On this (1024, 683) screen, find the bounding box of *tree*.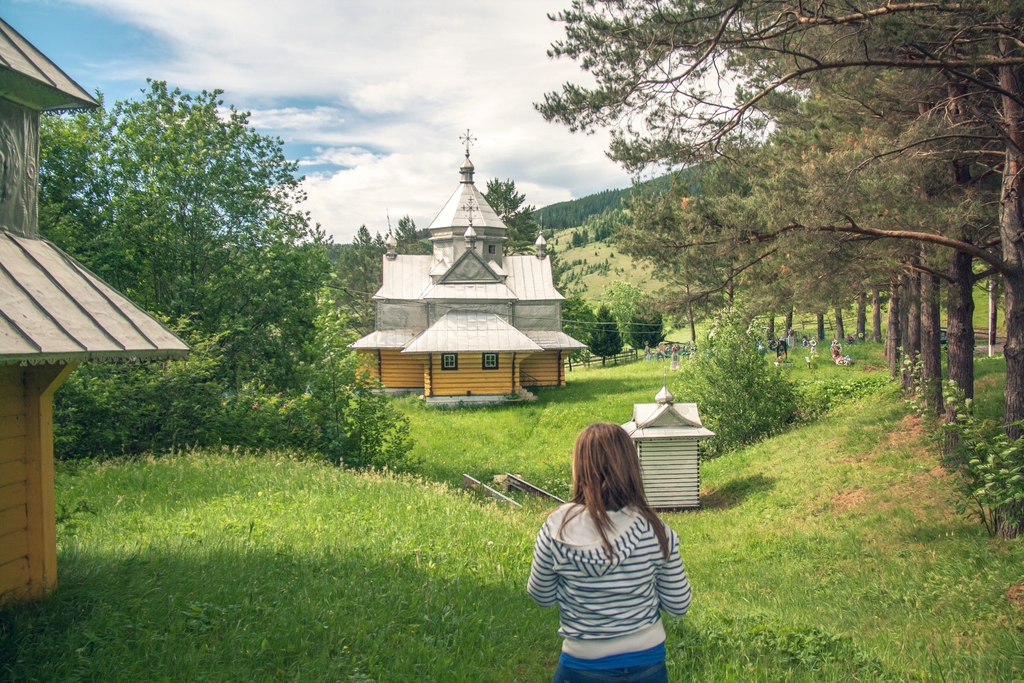
Bounding box: <bbox>486, 174, 540, 258</bbox>.
